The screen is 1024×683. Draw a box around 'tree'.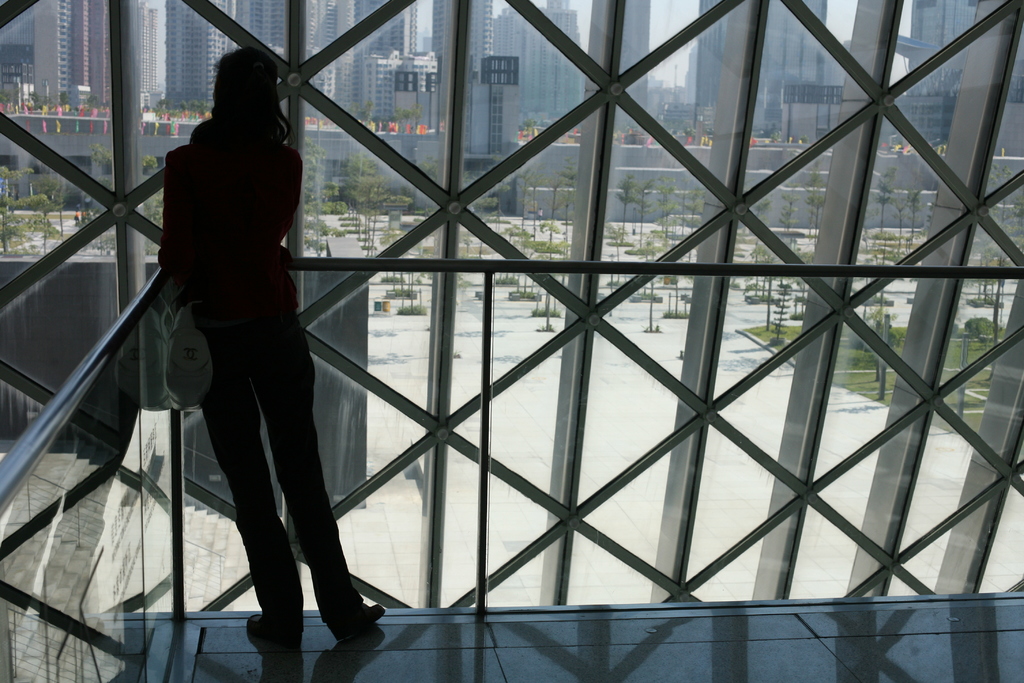
[left=650, top=174, right=676, bottom=256].
